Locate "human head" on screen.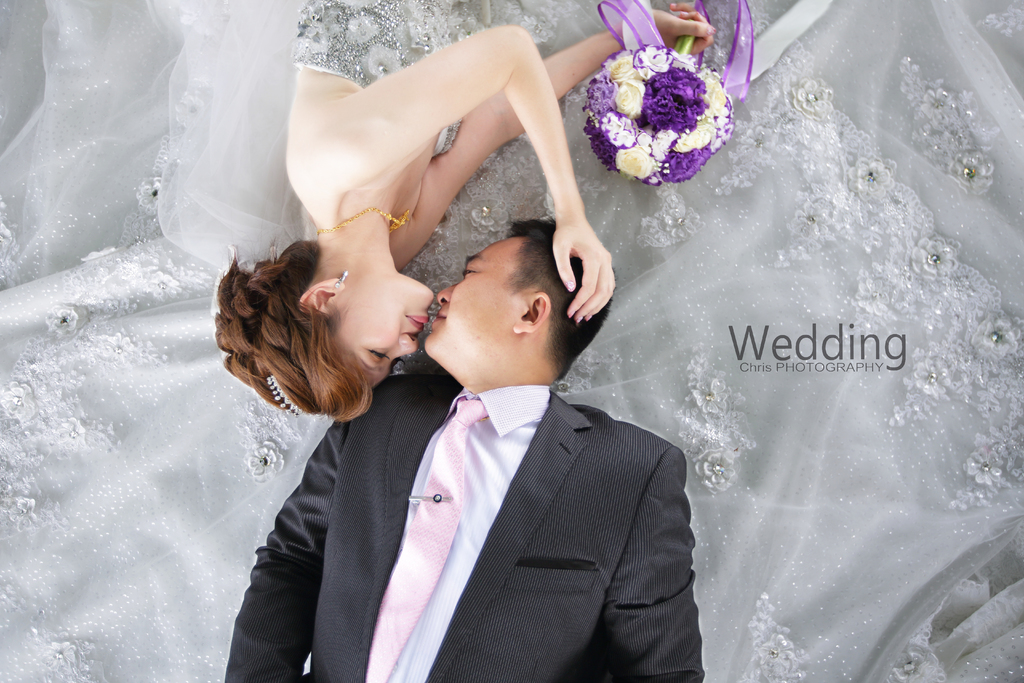
On screen at box=[211, 238, 433, 427].
